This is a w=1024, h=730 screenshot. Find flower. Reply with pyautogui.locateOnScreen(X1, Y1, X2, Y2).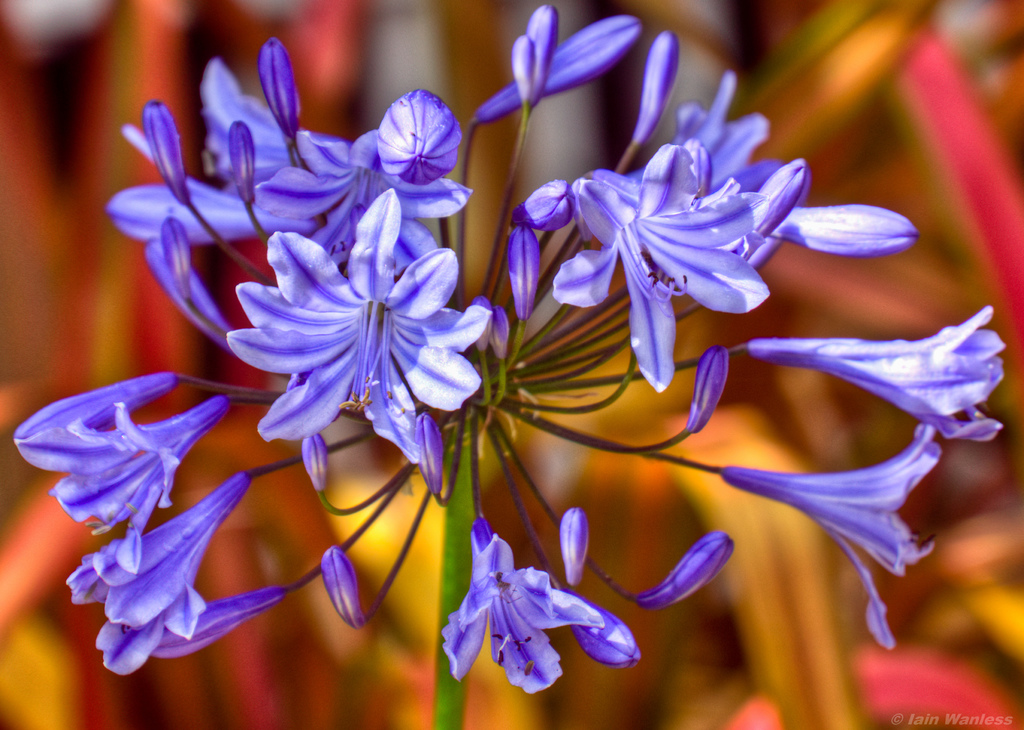
pyautogui.locateOnScreen(414, 413, 440, 496).
